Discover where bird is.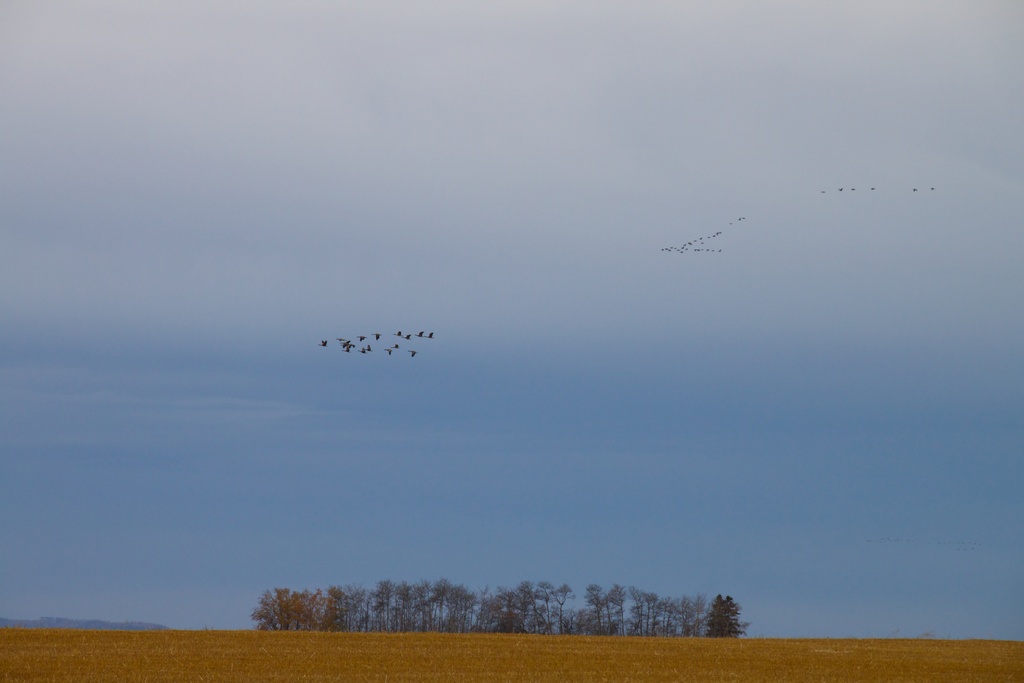
Discovered at region(405, 331, 412, 340).
